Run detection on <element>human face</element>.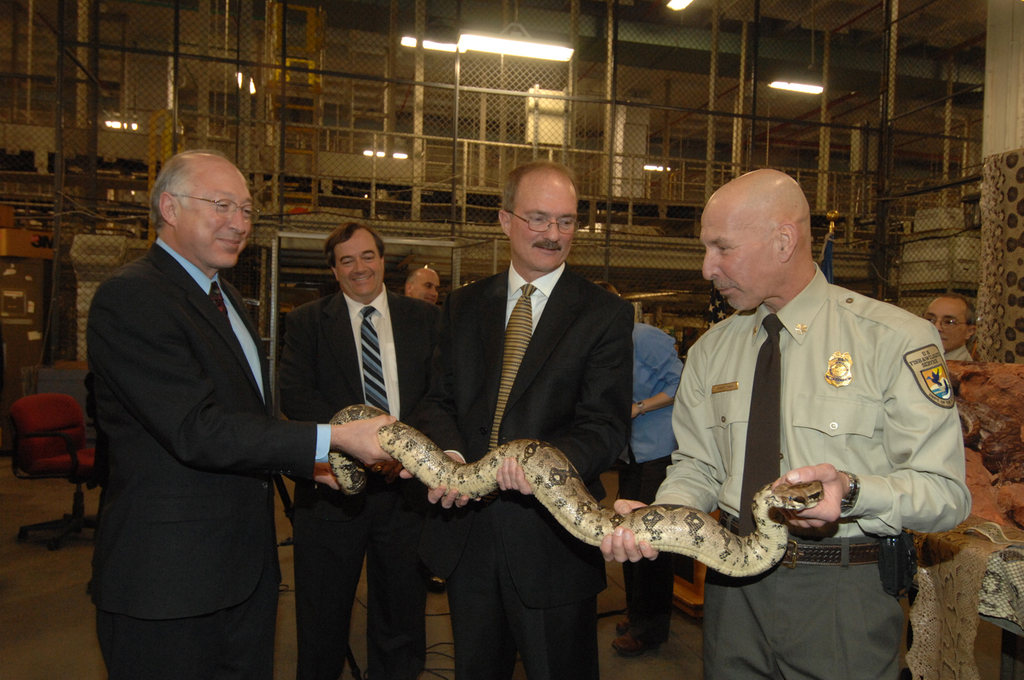
Result: detection(178, 170, 252, 270).
